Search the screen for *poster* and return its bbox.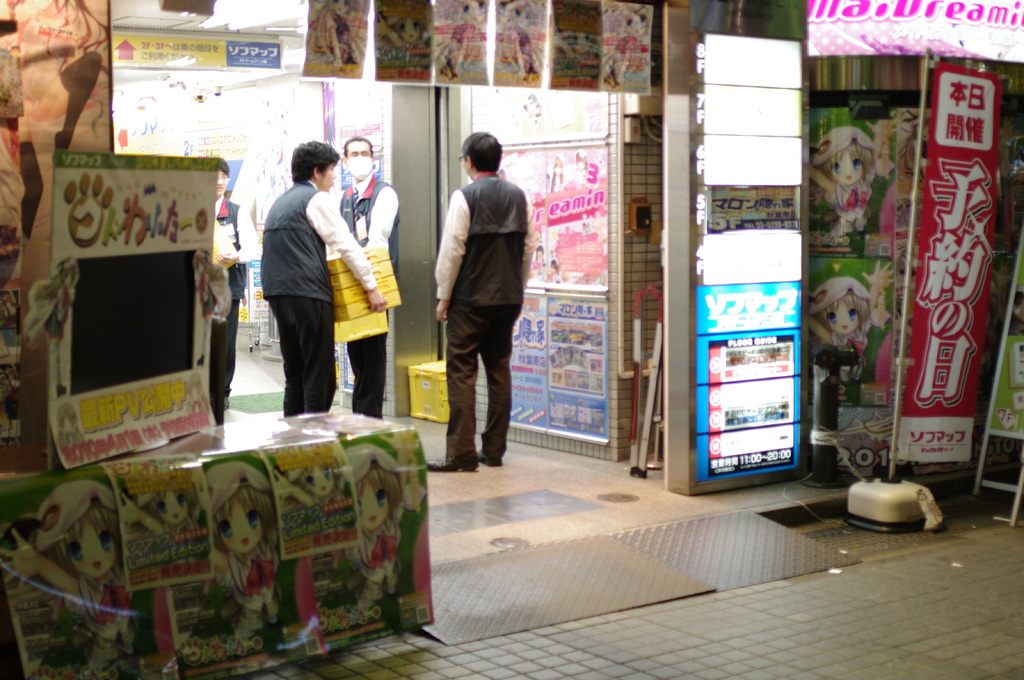
Found: bbox=[431, 0, 492, 87].
